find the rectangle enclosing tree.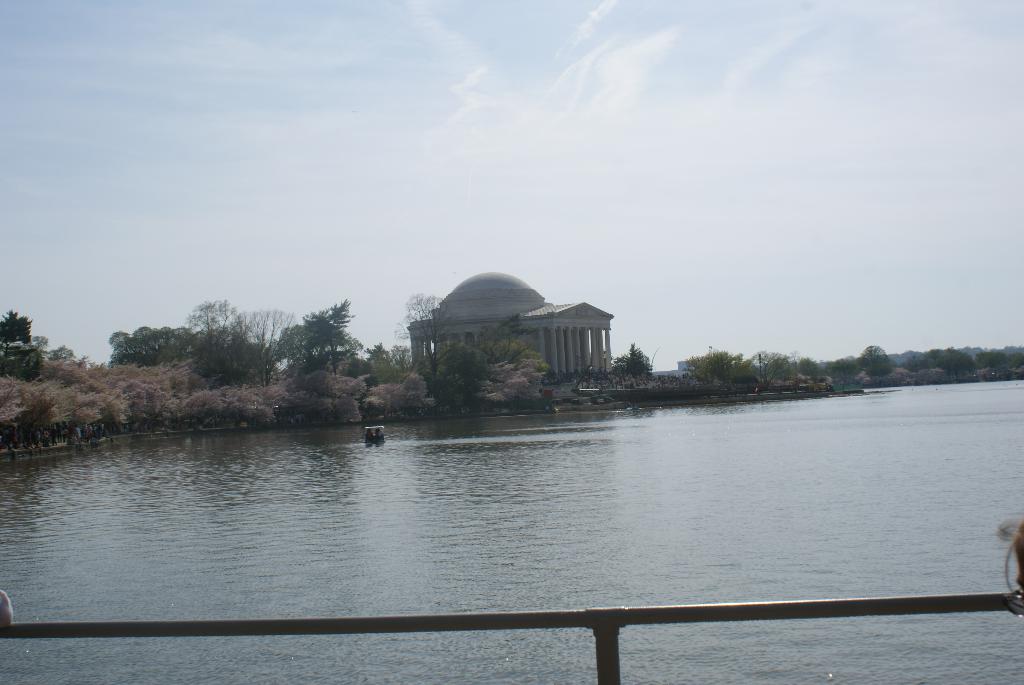
bbox=(298, 292, 368, 374).
